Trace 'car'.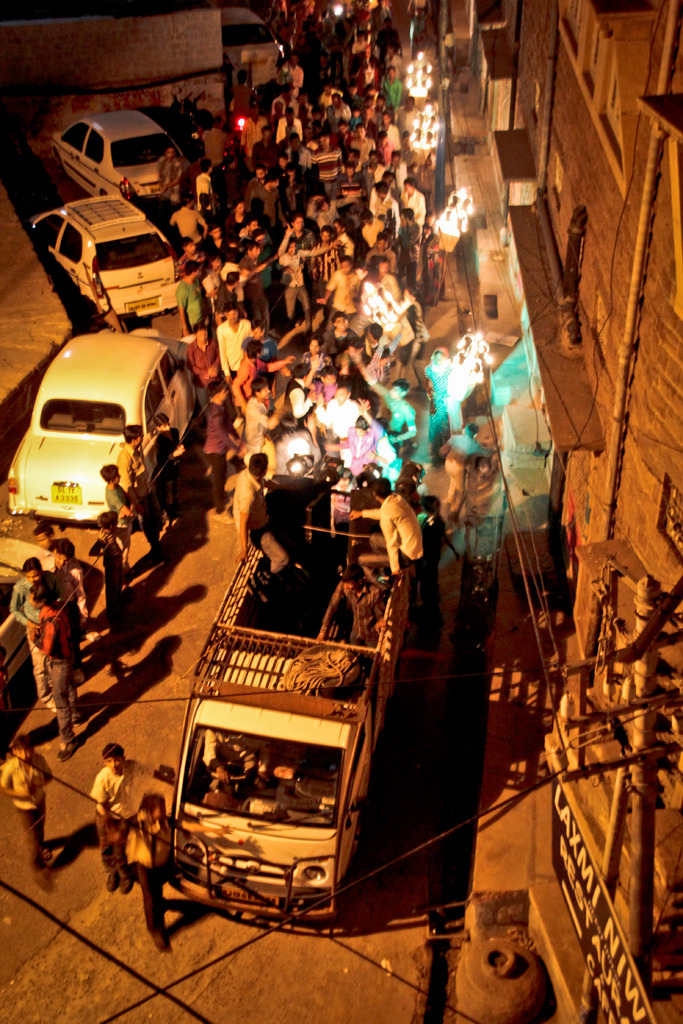
Traced to box=[8, 330, 197, 522].
